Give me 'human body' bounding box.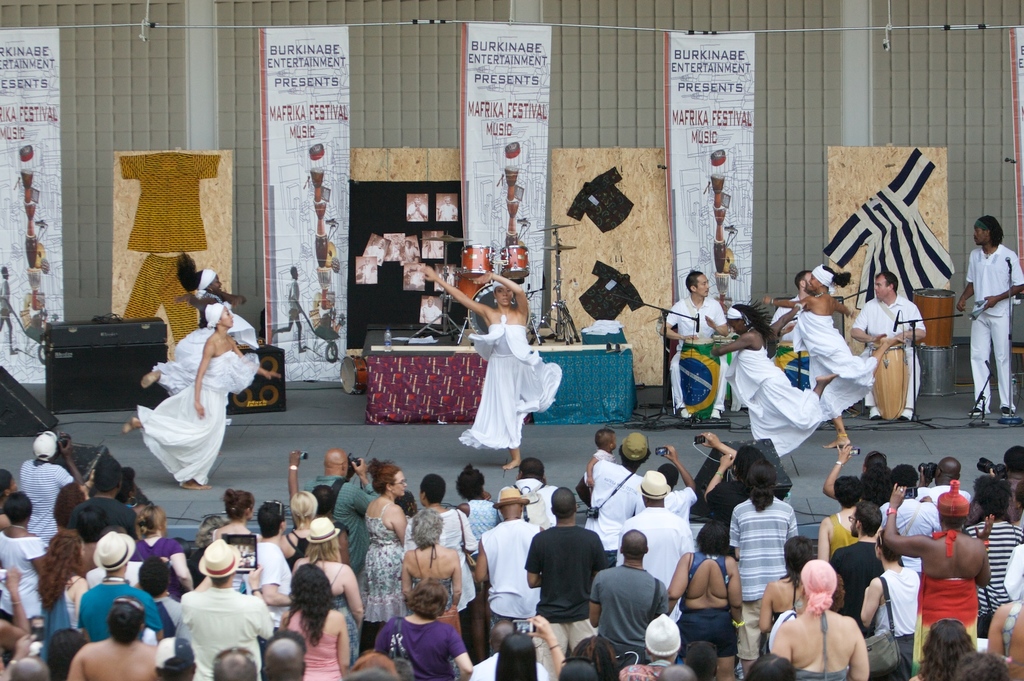
x1=968, y1=471, x2=1023, y2=637.
